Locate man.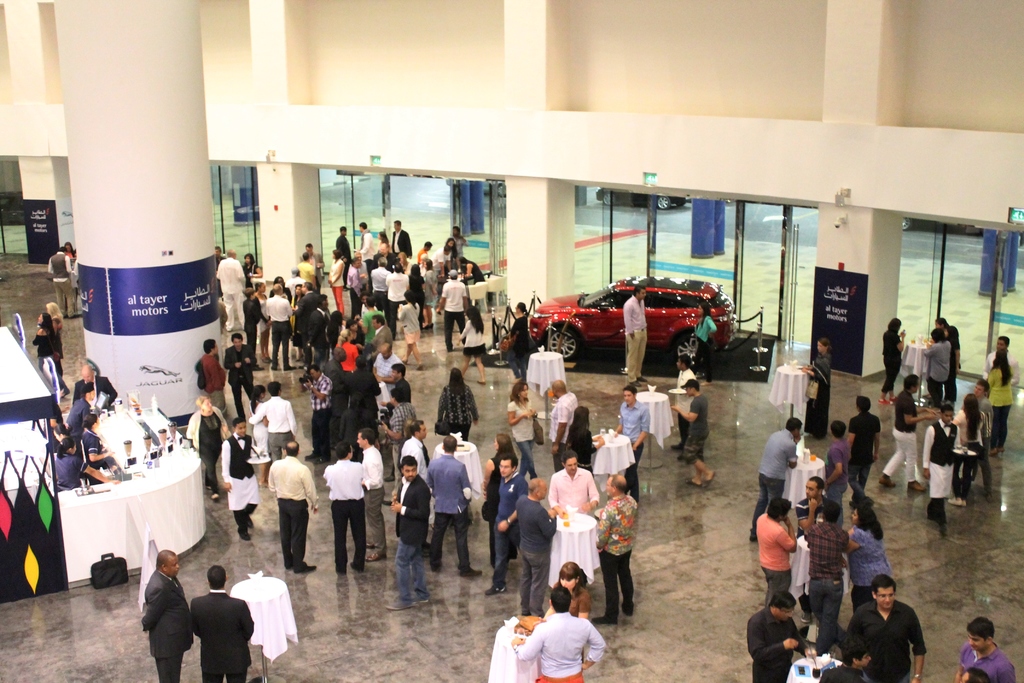
Bounding box: x1=323, y1=448, x2=369, y2=573.
